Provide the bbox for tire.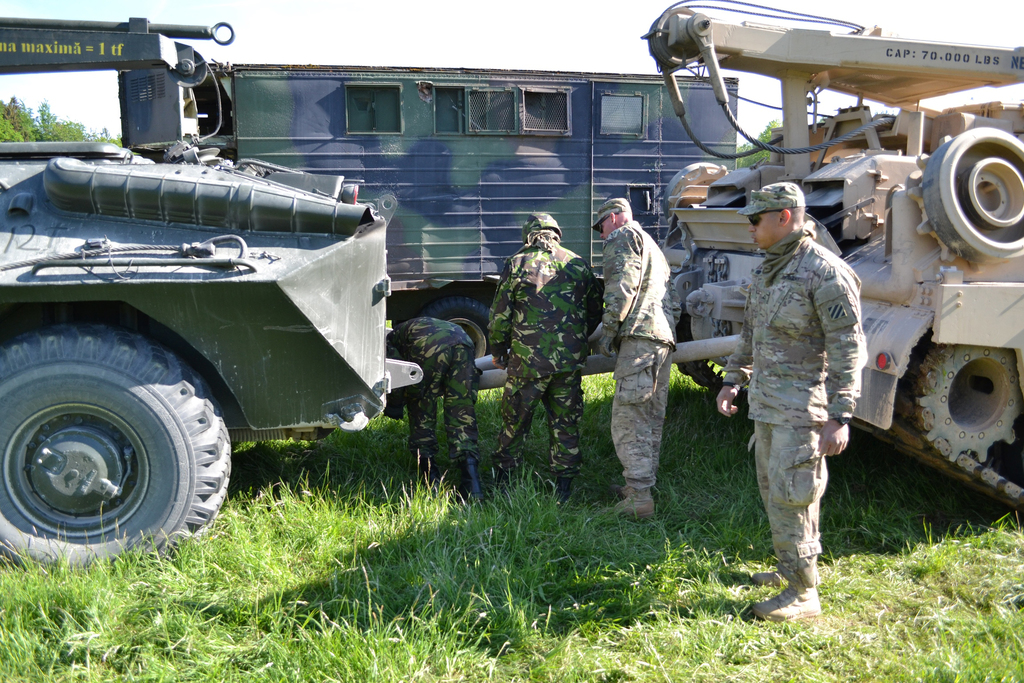
(left=415, top=295, right=499, bottom=366).
